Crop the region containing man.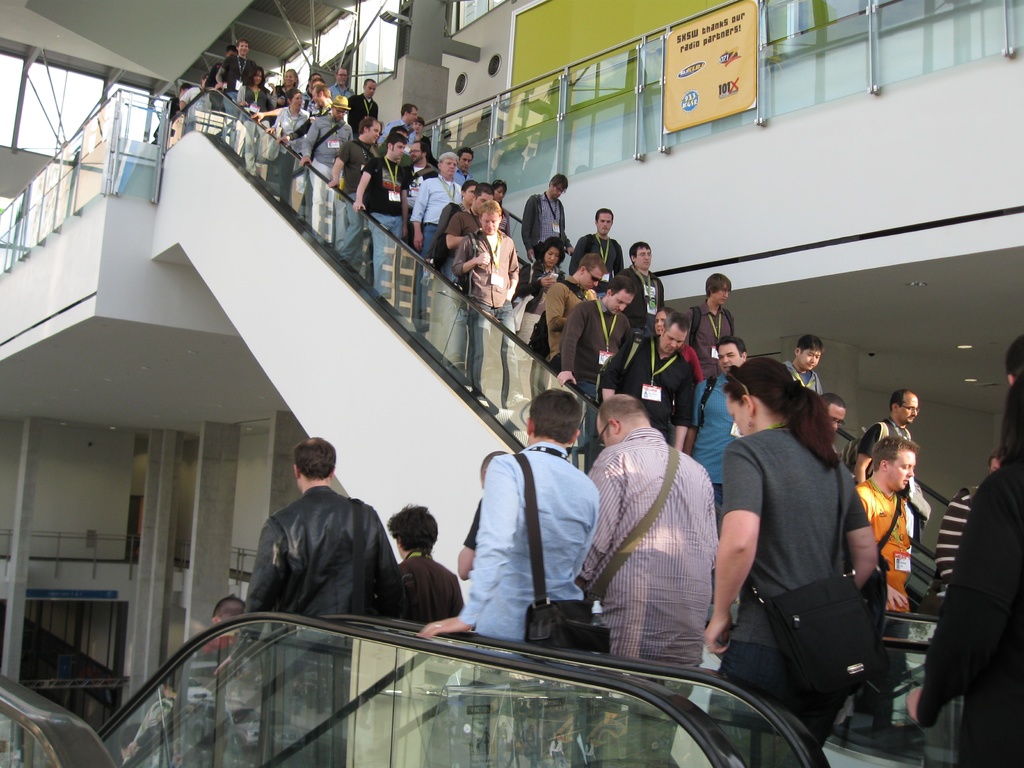
Crop region: BBox(521, 172, 570, 277).
